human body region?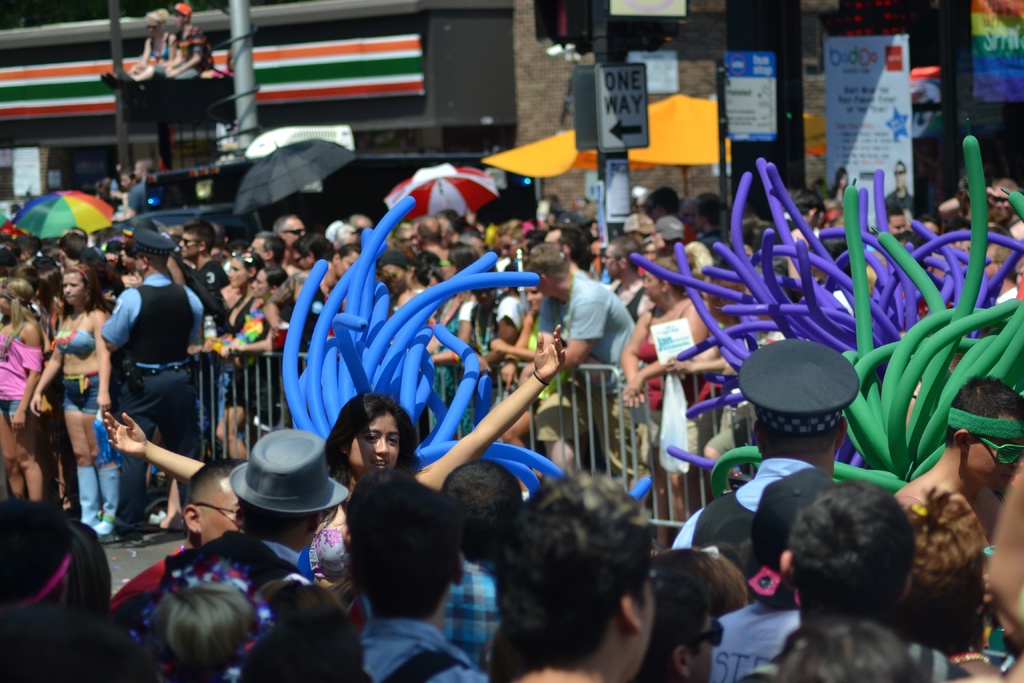
Rect(133, 5, 174, 75)
